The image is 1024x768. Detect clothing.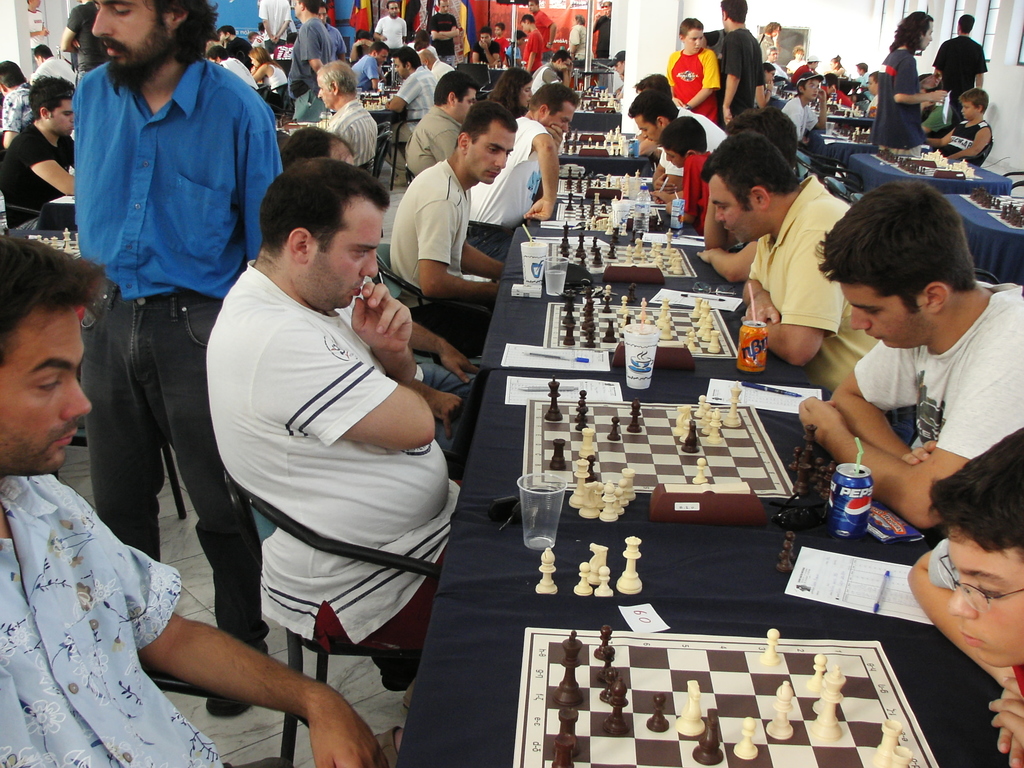
Detection: crop(679, 156, 710, 237).
